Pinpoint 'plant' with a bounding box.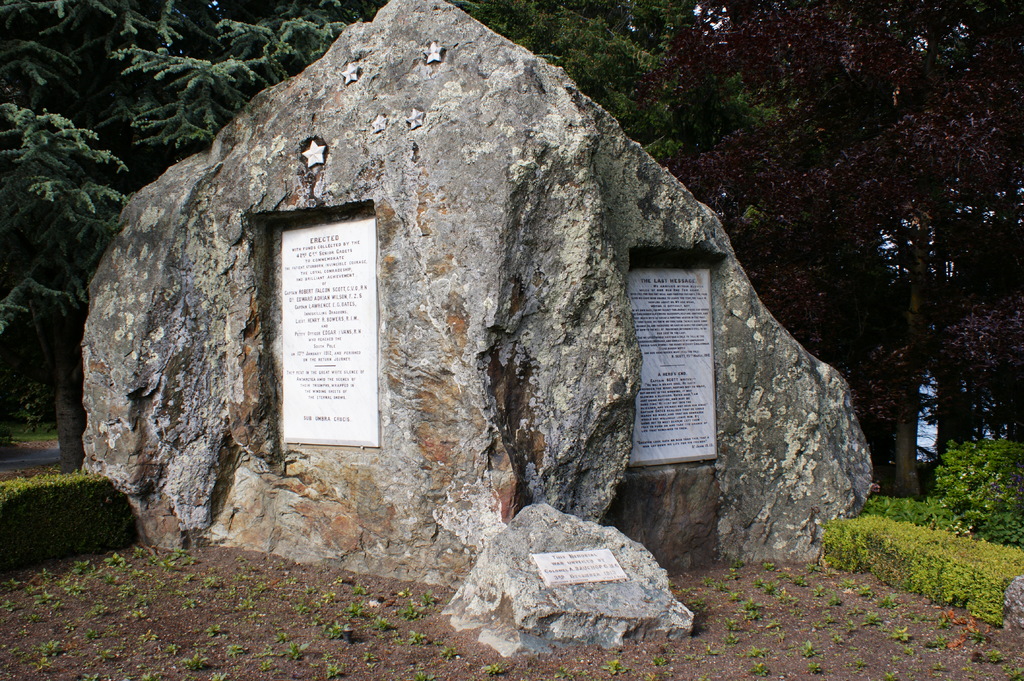
236:600:248:611.
